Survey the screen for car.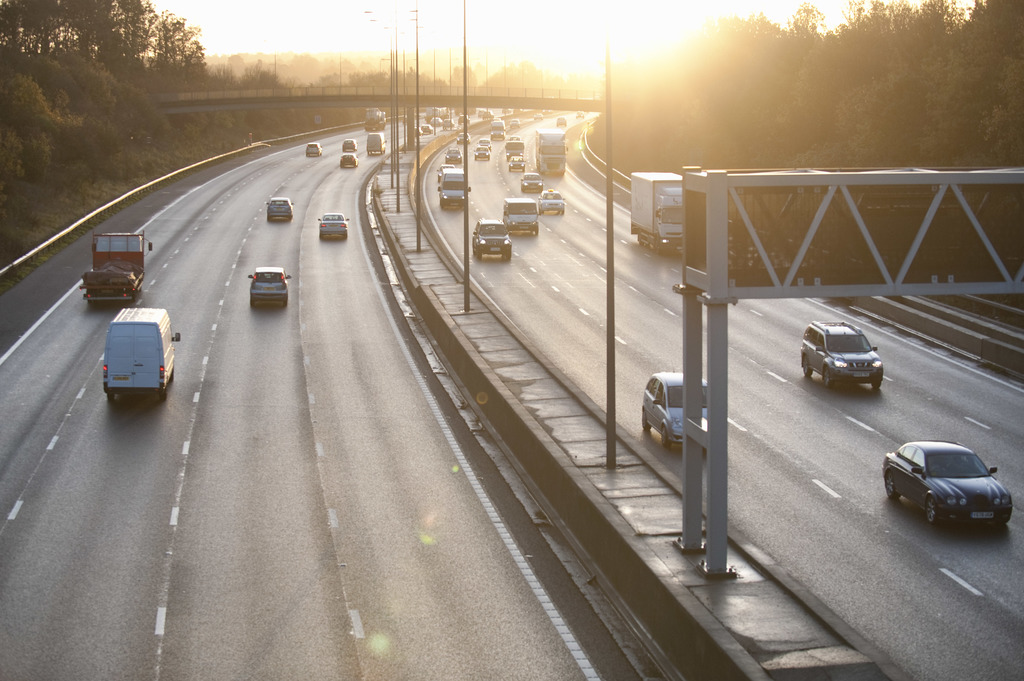
Survey found: 508 150 527 177.
